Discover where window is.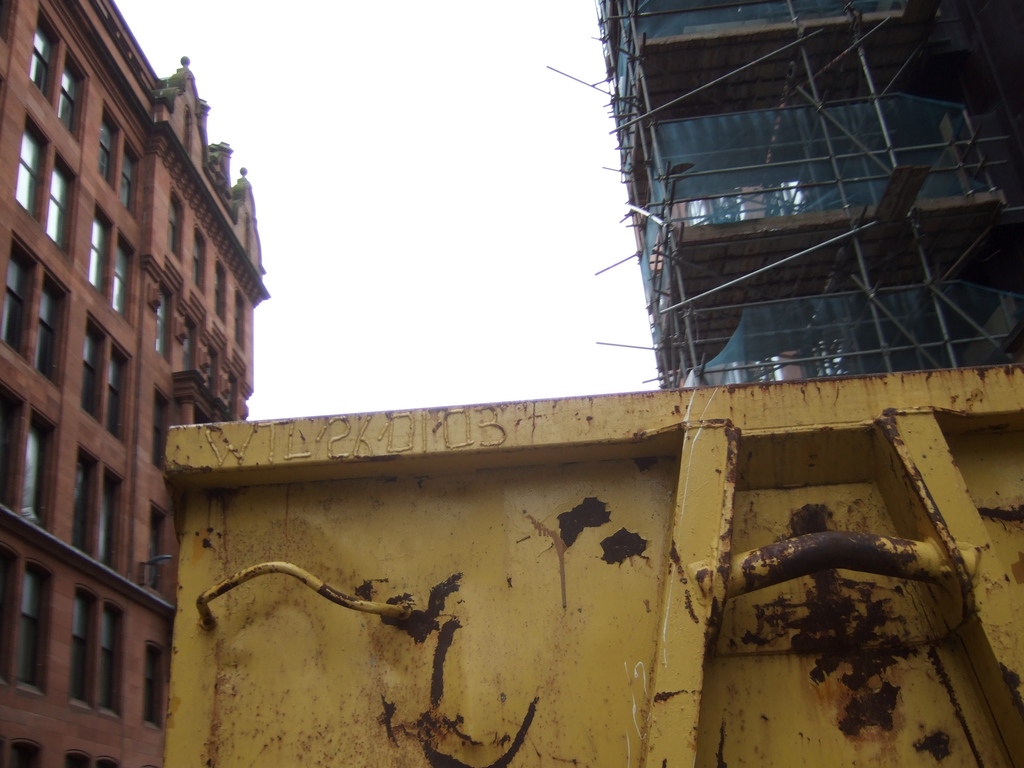
Discovered at {"x1": 74, "y1": 467, "x2": 87, "y2": 552}.
